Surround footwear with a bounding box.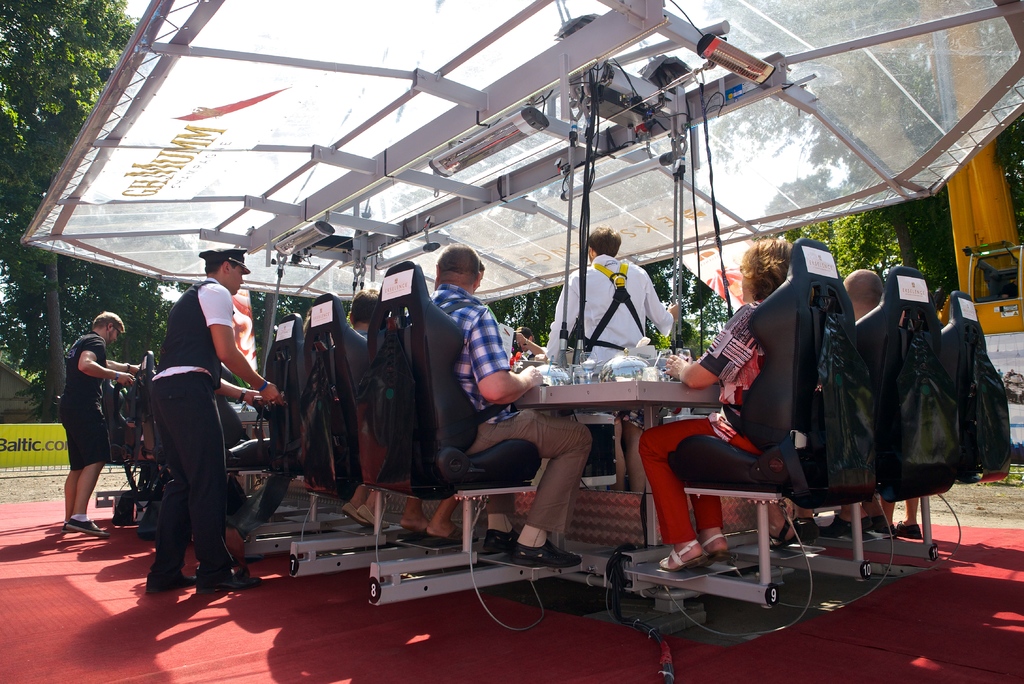
locate(661, 540, 701, 571).
